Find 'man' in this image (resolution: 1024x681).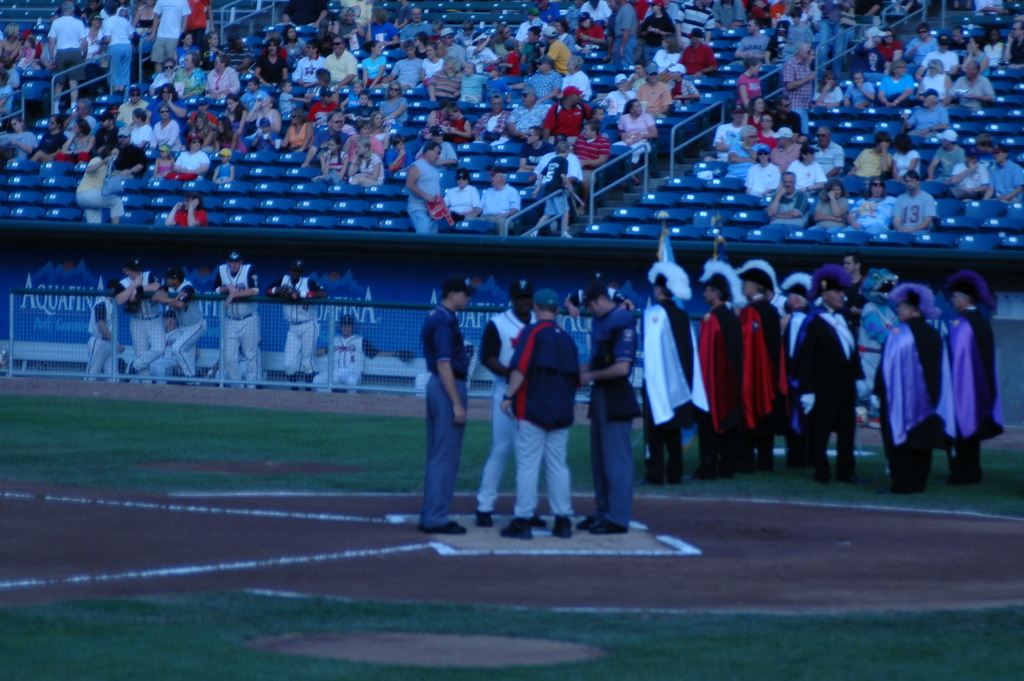
crop(314, 311, 380, 393).
